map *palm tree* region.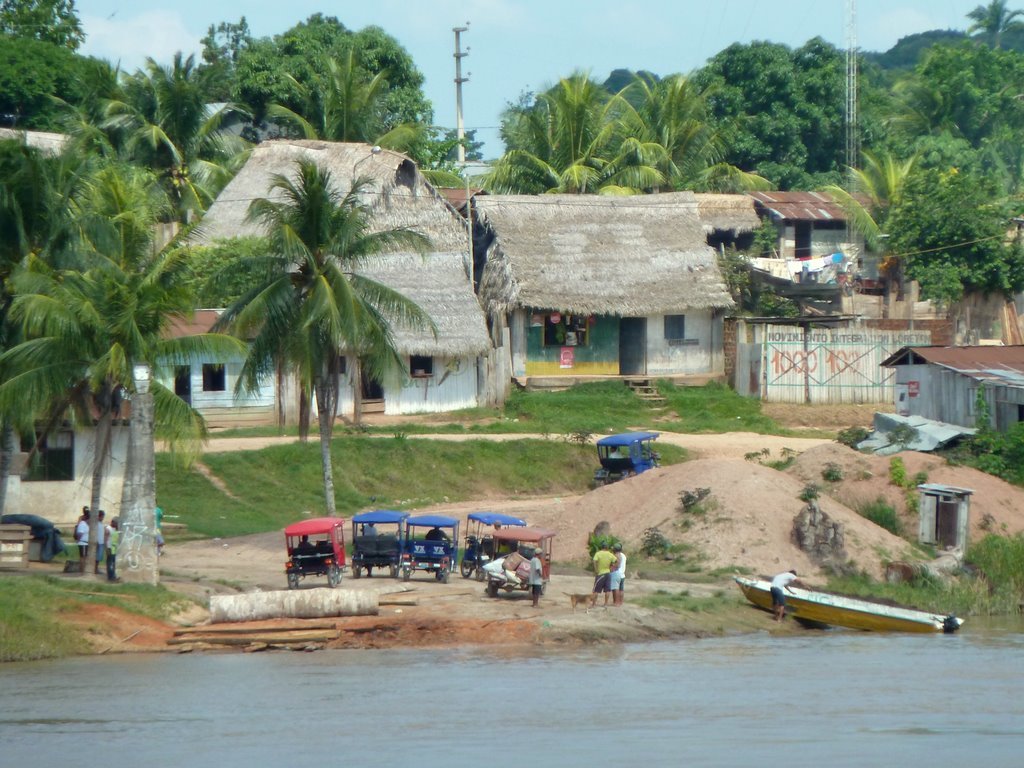
Mapped to [264, 37, 433, 147].
